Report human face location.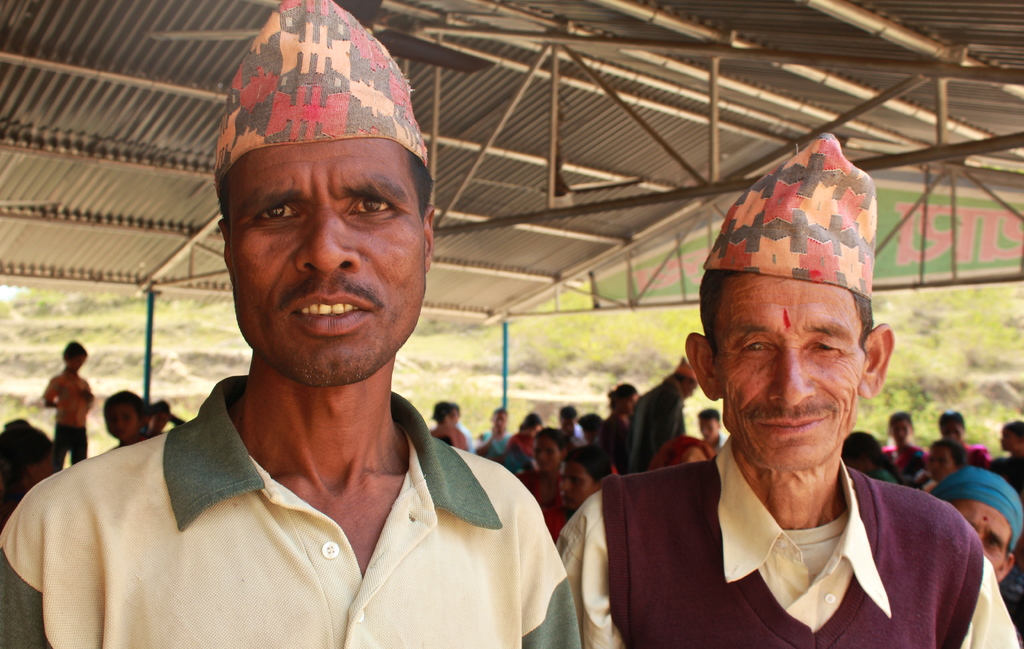
Report: region(998, 429, 1016, 450).
